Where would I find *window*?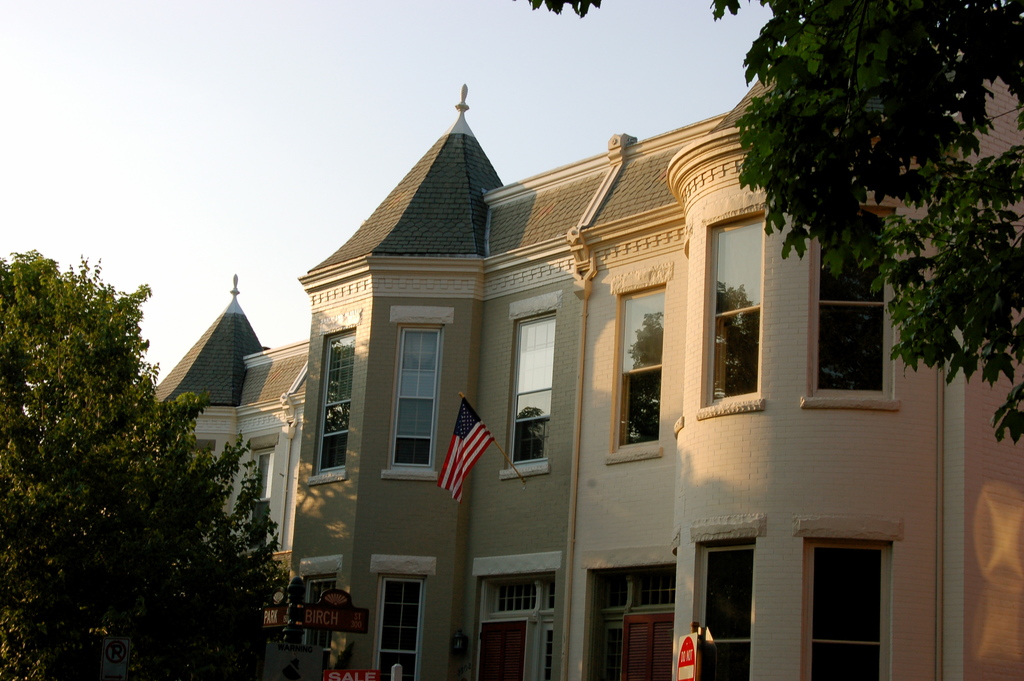
At box=[823, 552, 883, 680].
